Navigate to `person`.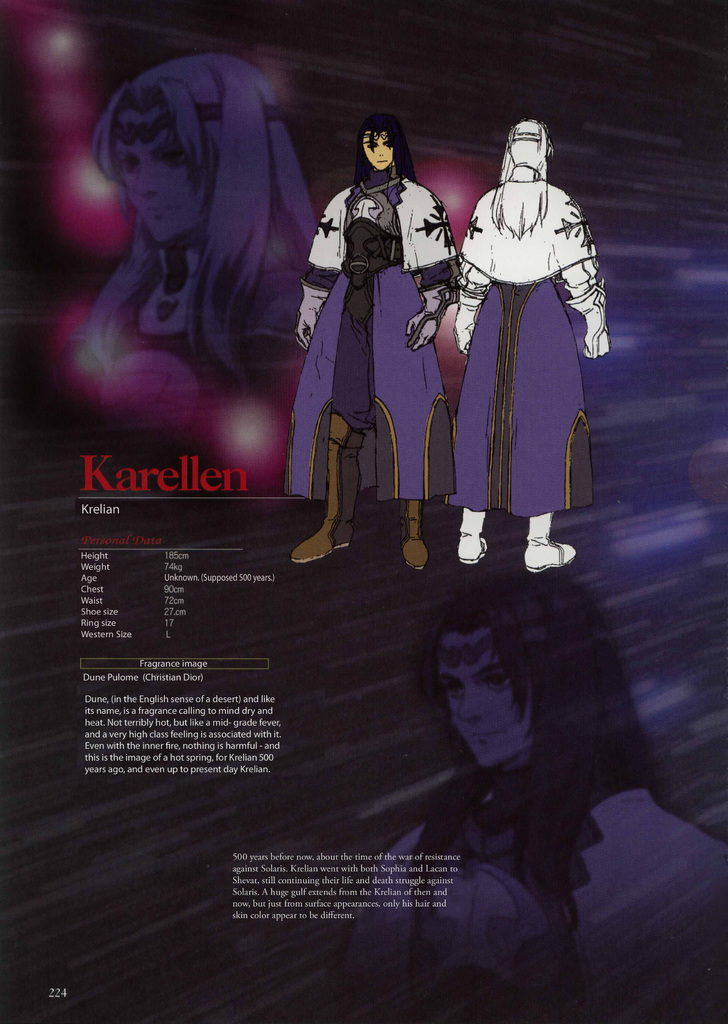
Navigation target: bbox=[292, 95, 454, 582].
